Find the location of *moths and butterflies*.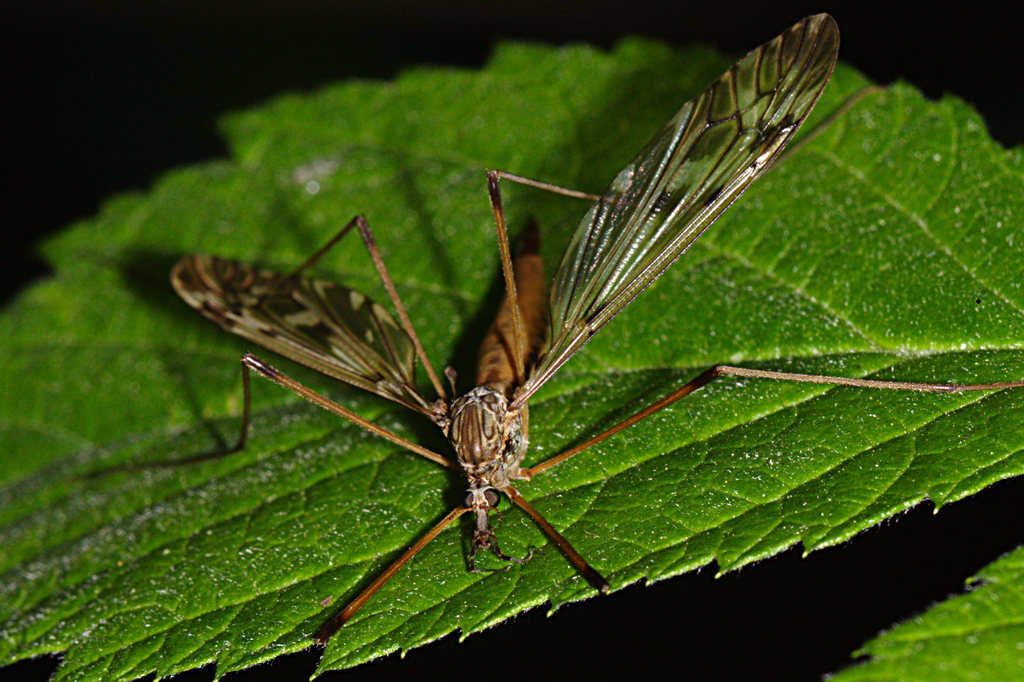
Location: rect(66, 13, 1023, 674).
